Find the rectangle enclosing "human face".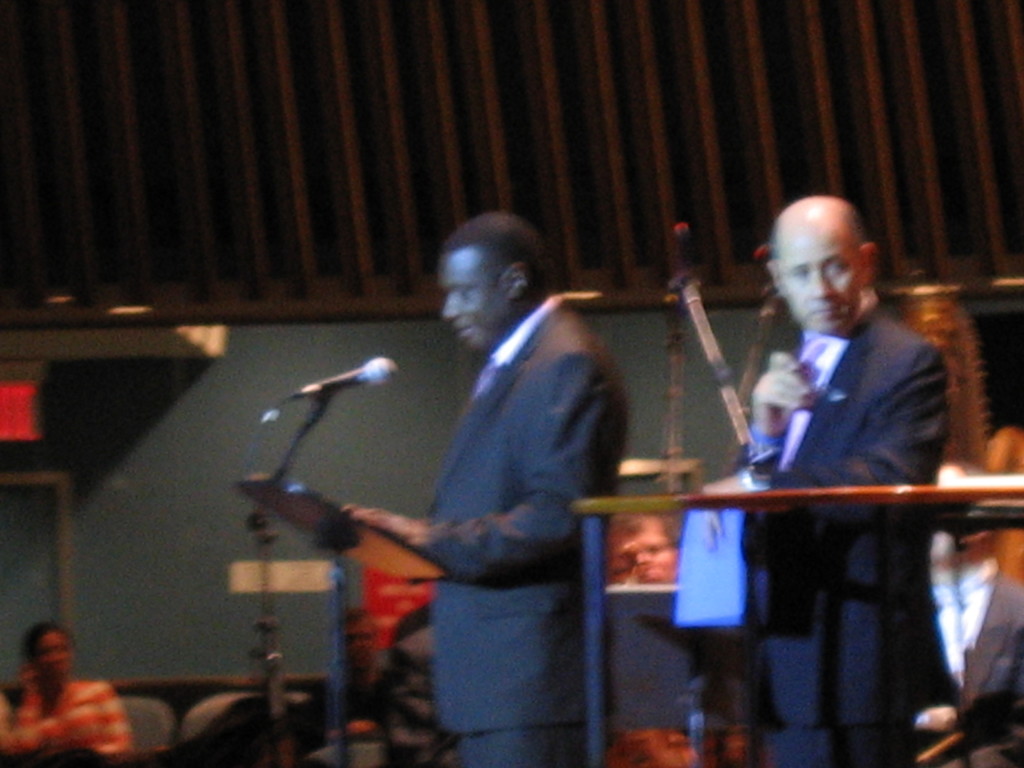
778 229 870 327.
